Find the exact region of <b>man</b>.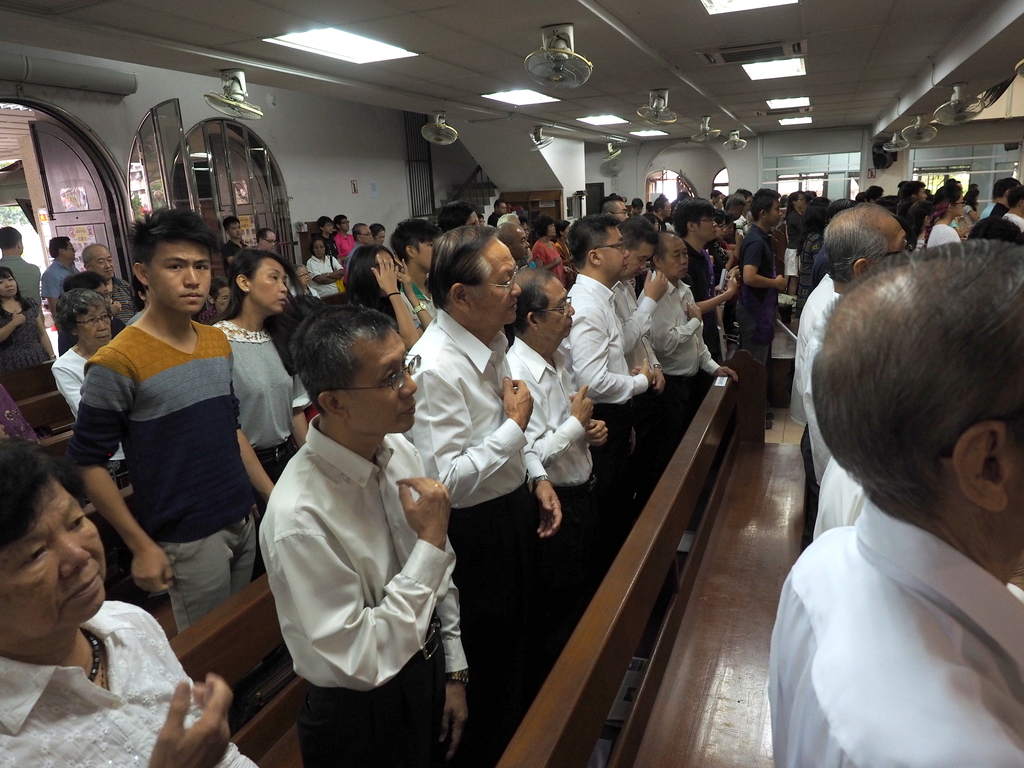
Exact region: [left=677, top=199, right=737, bottom=363].
